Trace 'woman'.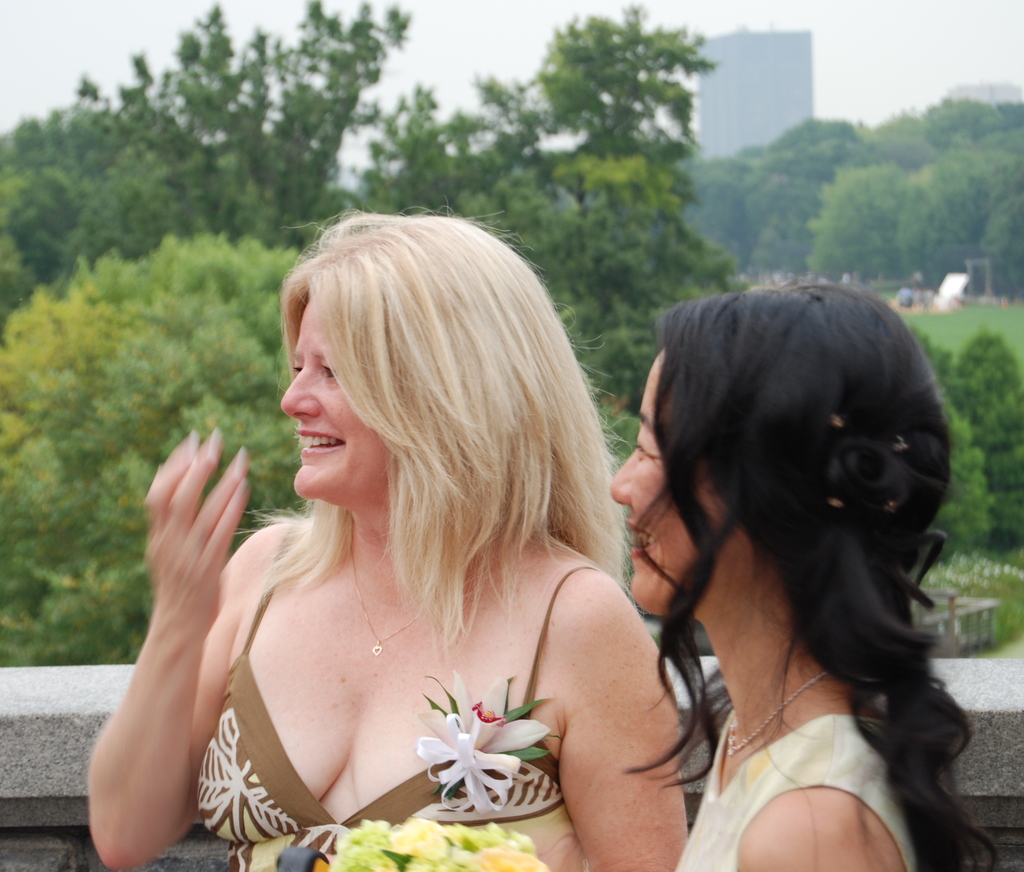
Traced to x1=603 y1=289 x2=993 y2=871.
